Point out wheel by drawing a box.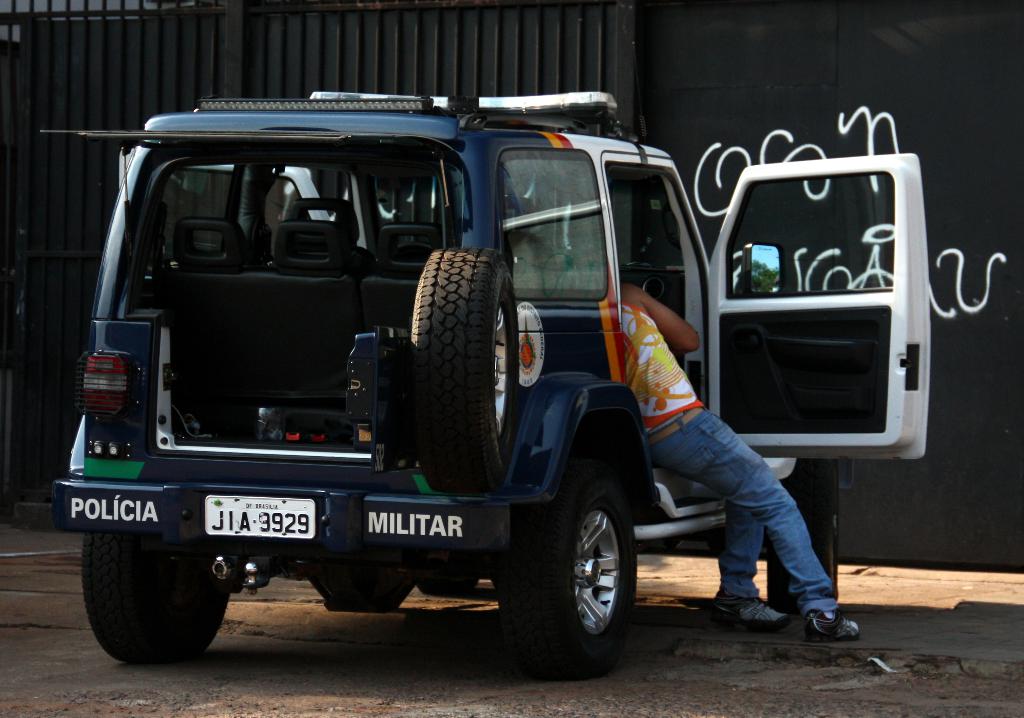
316, 567, 419, 607.
